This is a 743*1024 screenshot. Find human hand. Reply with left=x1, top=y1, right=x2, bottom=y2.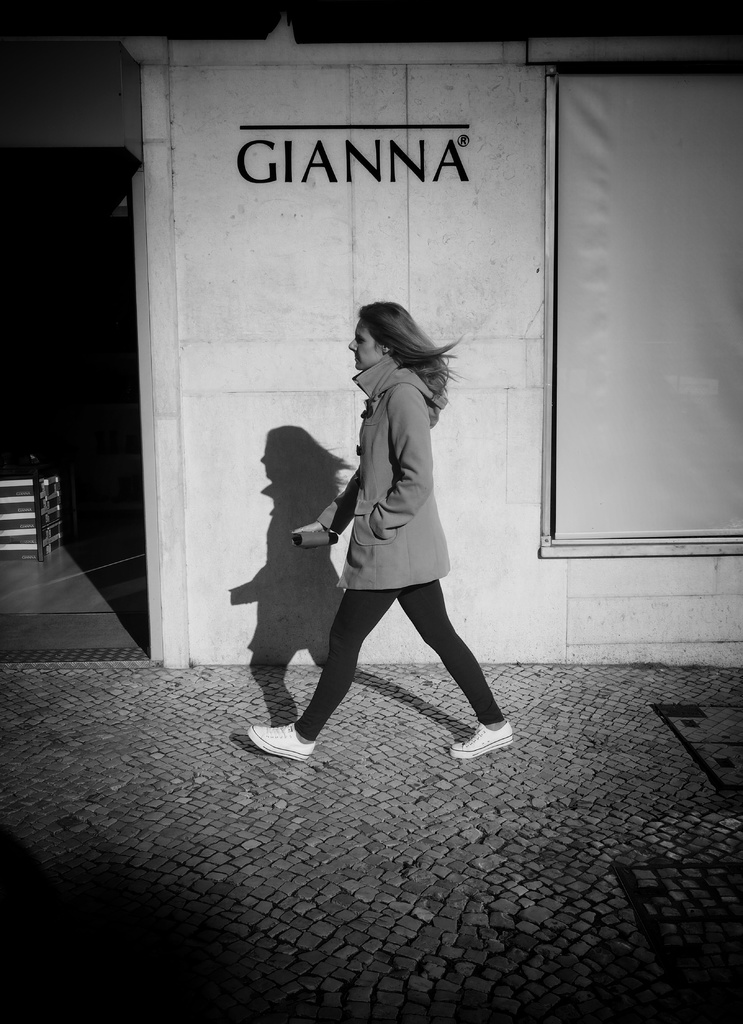
left=293, top=521, right=323, bottom=532.
